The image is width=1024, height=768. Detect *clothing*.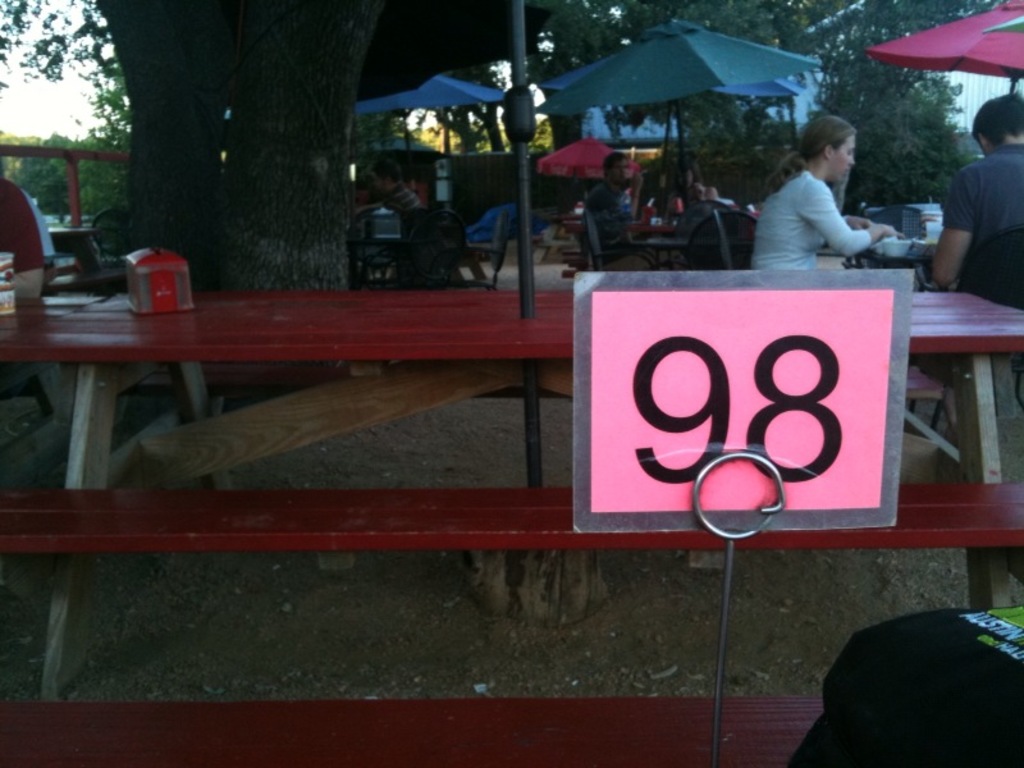
Detection: box=[0, 175, 51, 274].
